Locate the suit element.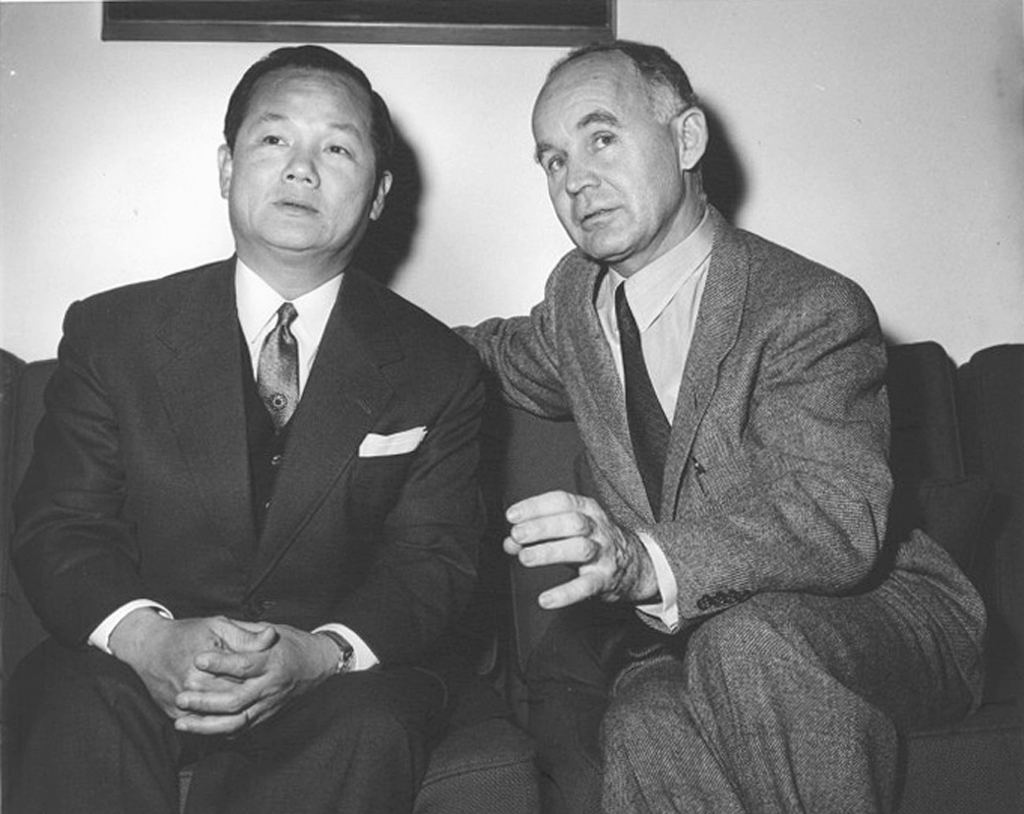
Element bbox: {"x1": 451, "y1": 200, "x2": 989, "y2": 813}.
